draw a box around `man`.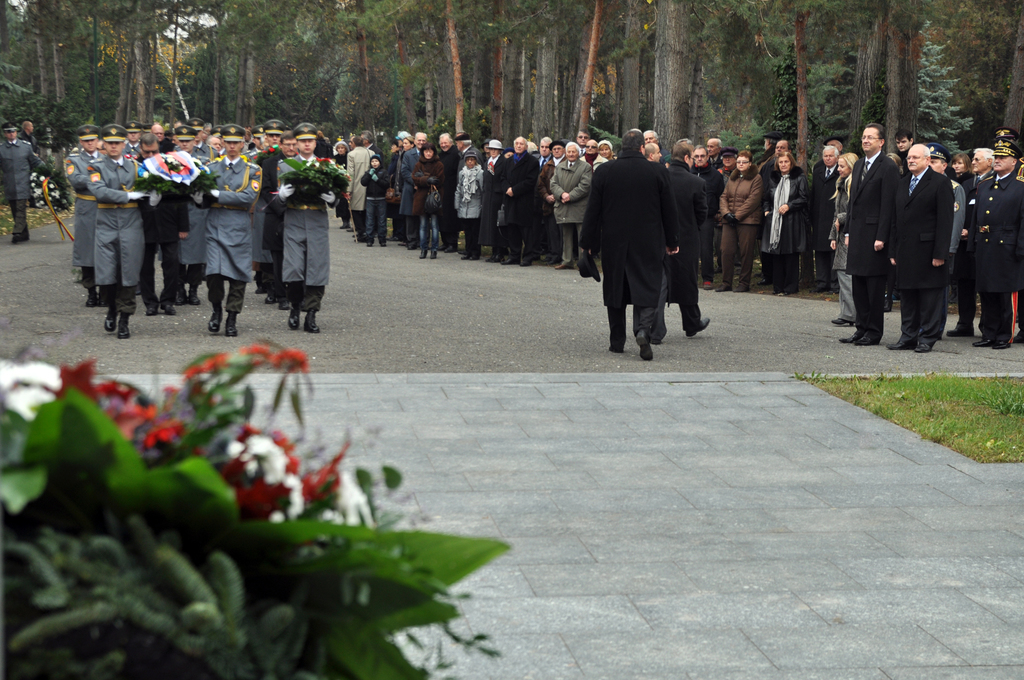
(x1=323, y1=140, x2=349, y2=225).
